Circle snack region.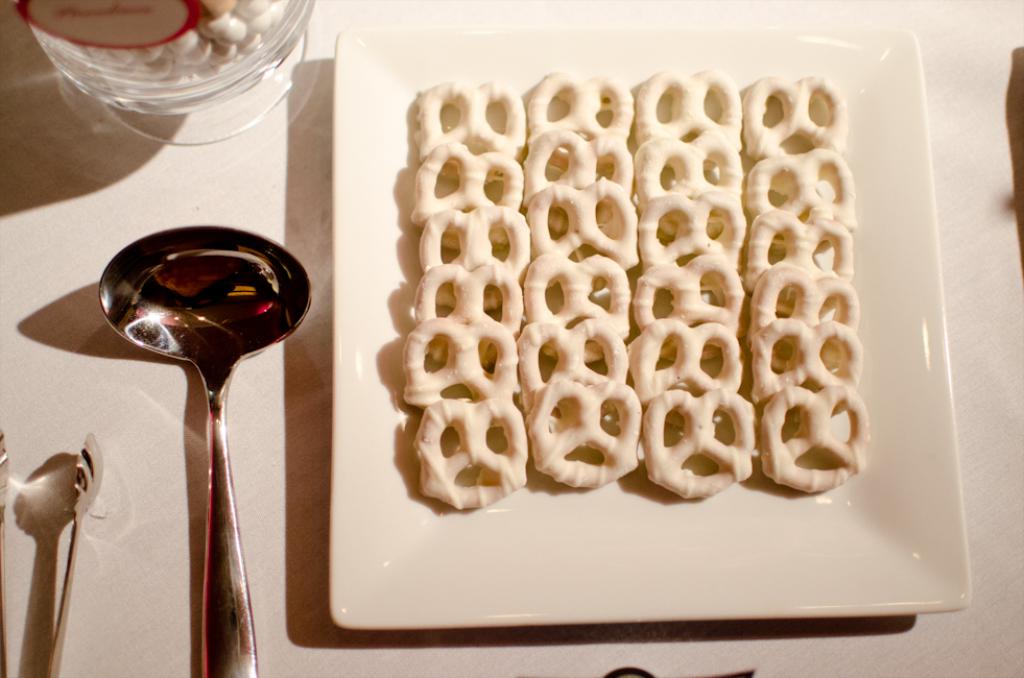
Region: {"left": 421, "top": 205, "right": 529, "bottom": 308}.
